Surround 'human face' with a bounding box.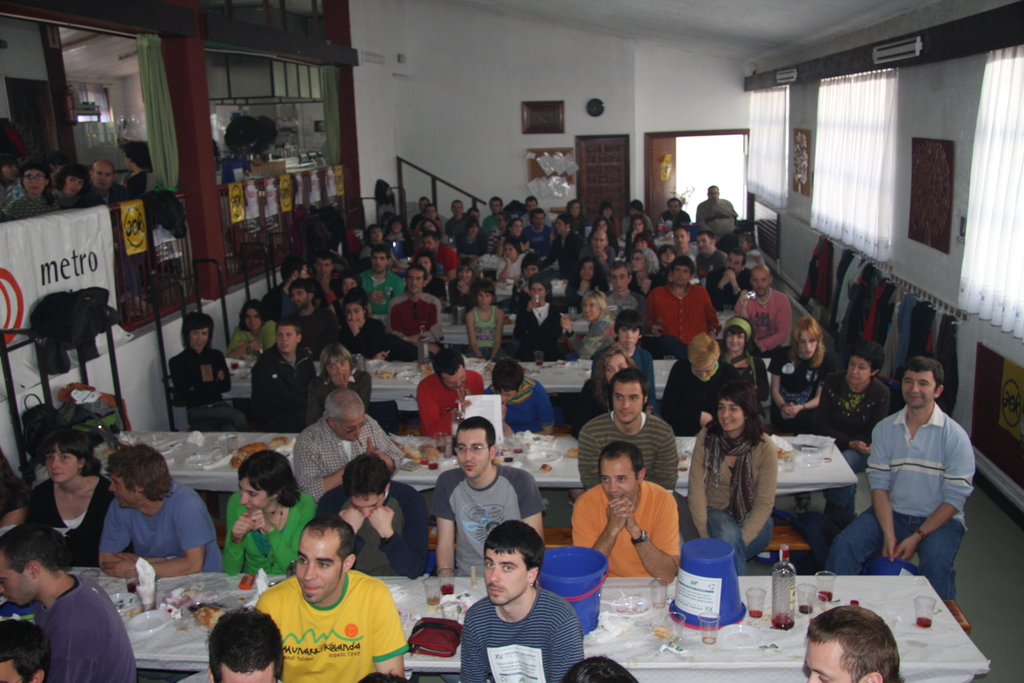
l=600, t=462, r=639, b=498.
